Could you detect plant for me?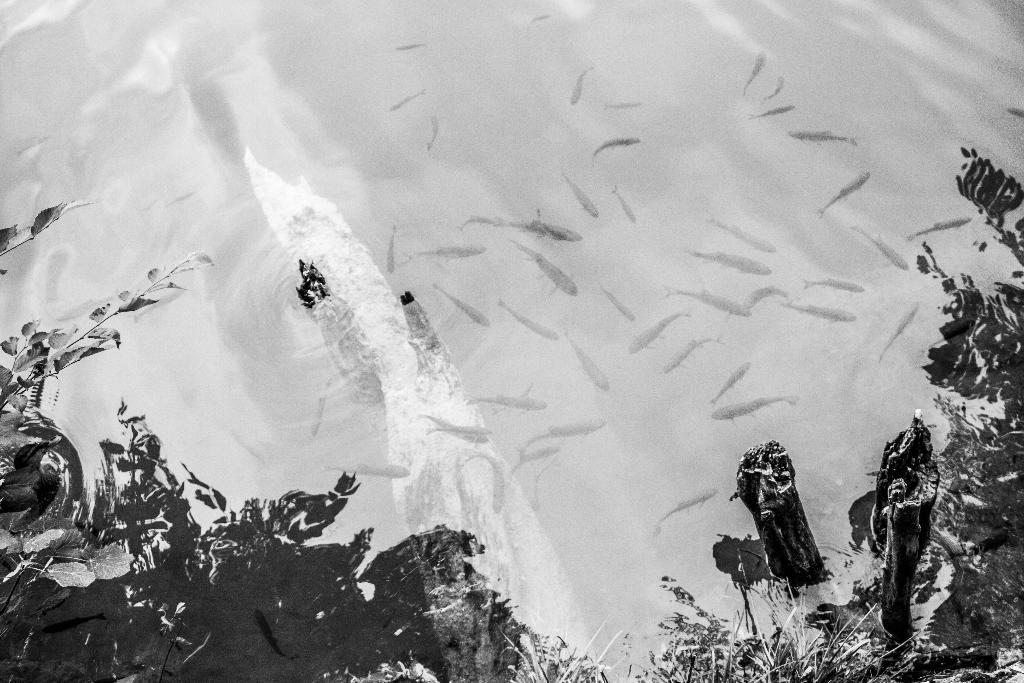
Detection result: crop(499, 607, 628, 682).
